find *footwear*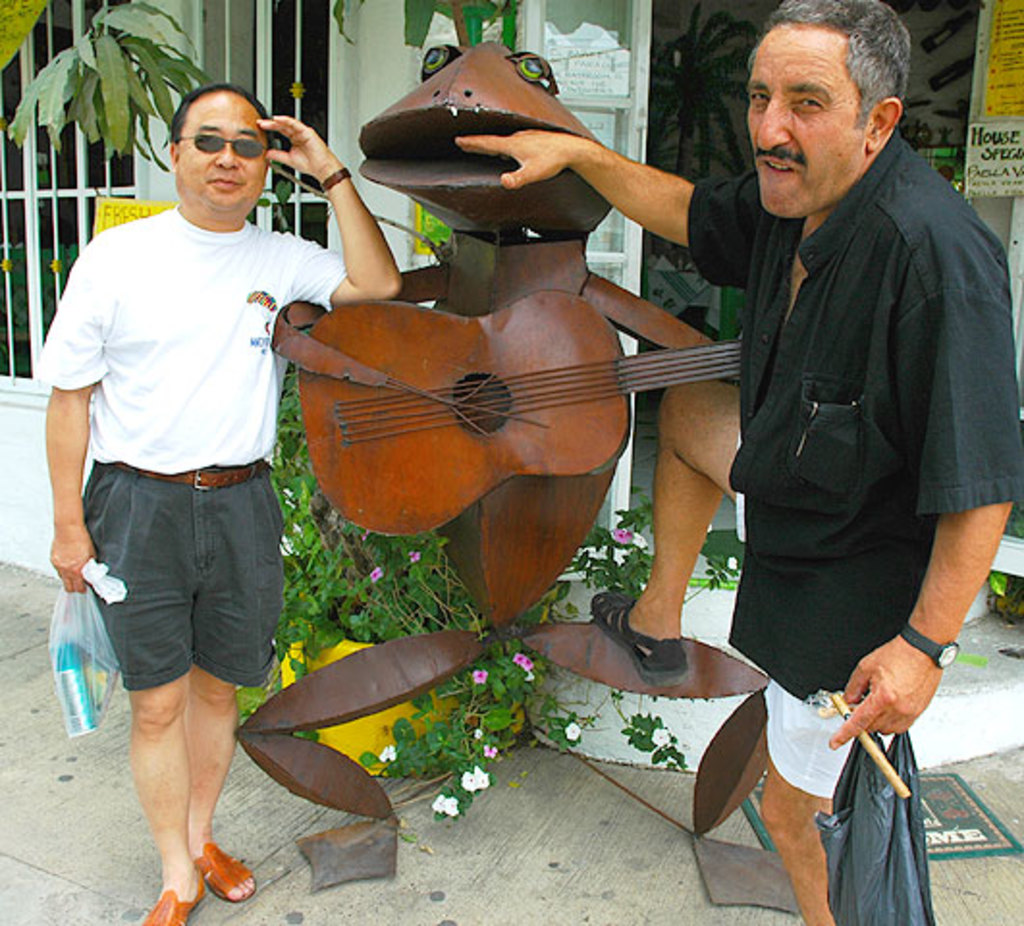
[139, 872, 197, 924]
